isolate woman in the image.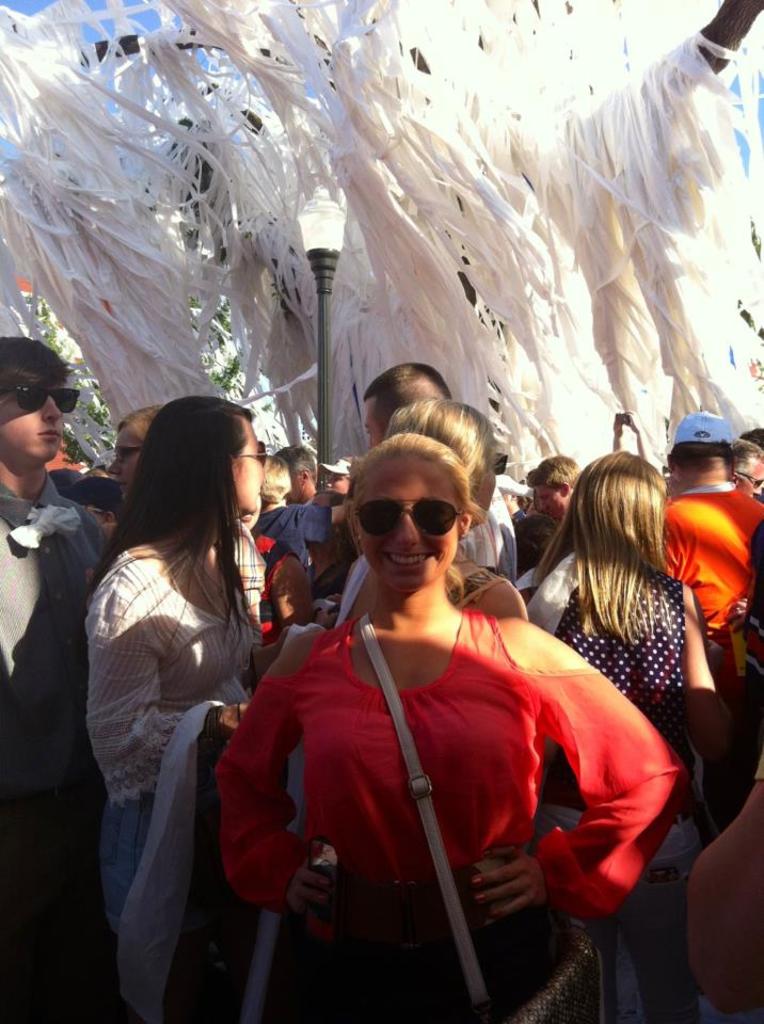
Isolated region: crop(330, 400, 528, 622).
